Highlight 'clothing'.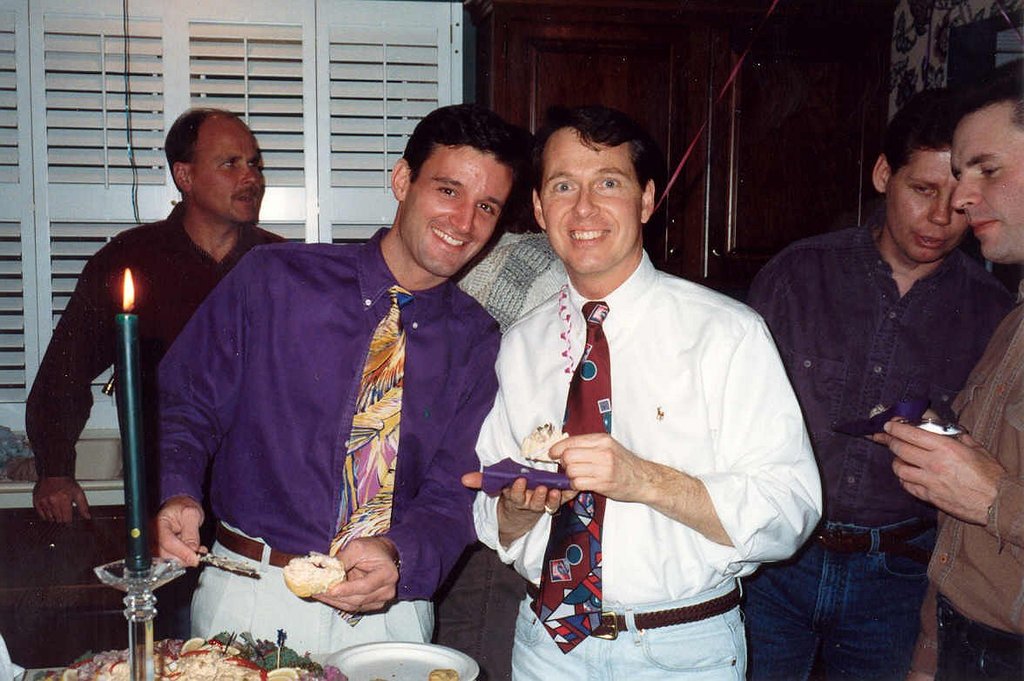
Highlighted region: left=743, top=217, right=1023, bottom=680.
